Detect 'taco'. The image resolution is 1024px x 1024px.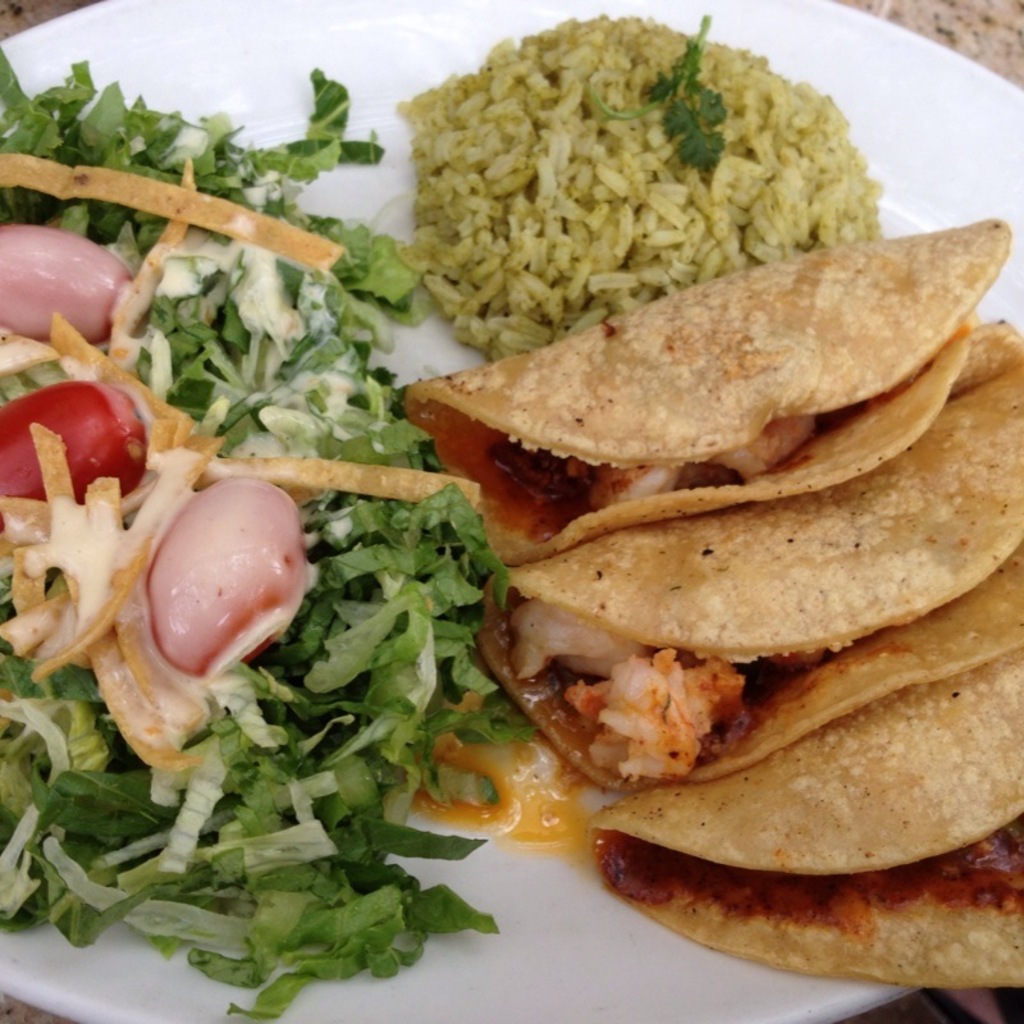
BBox(488, 378, 1023, 777).
